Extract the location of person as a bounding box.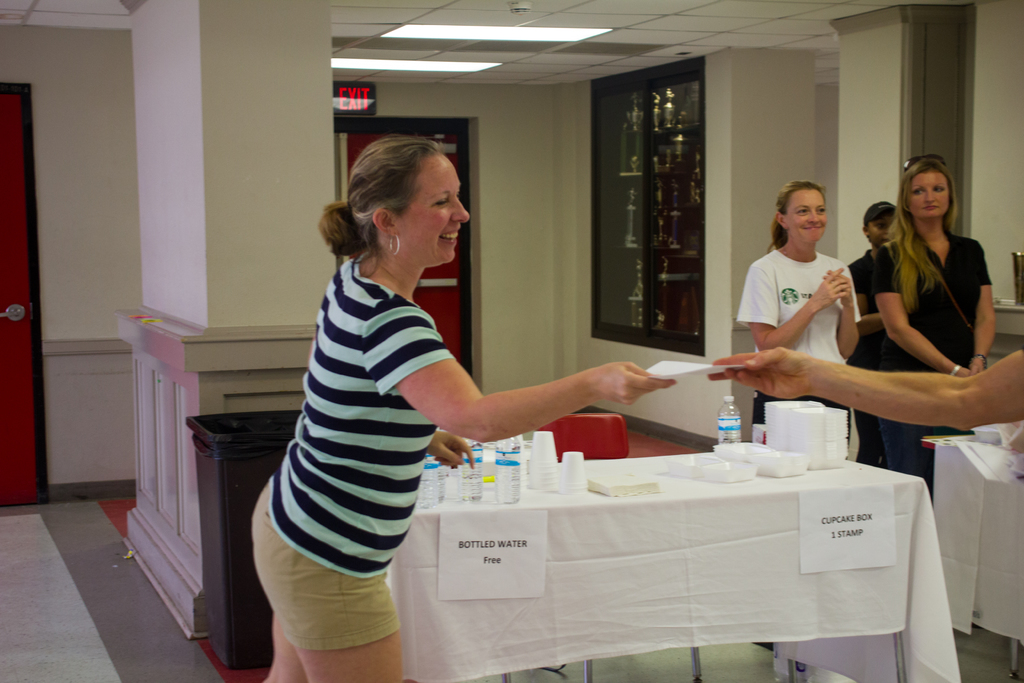
(x1=285, y1=127, x2=664, y2=662).
